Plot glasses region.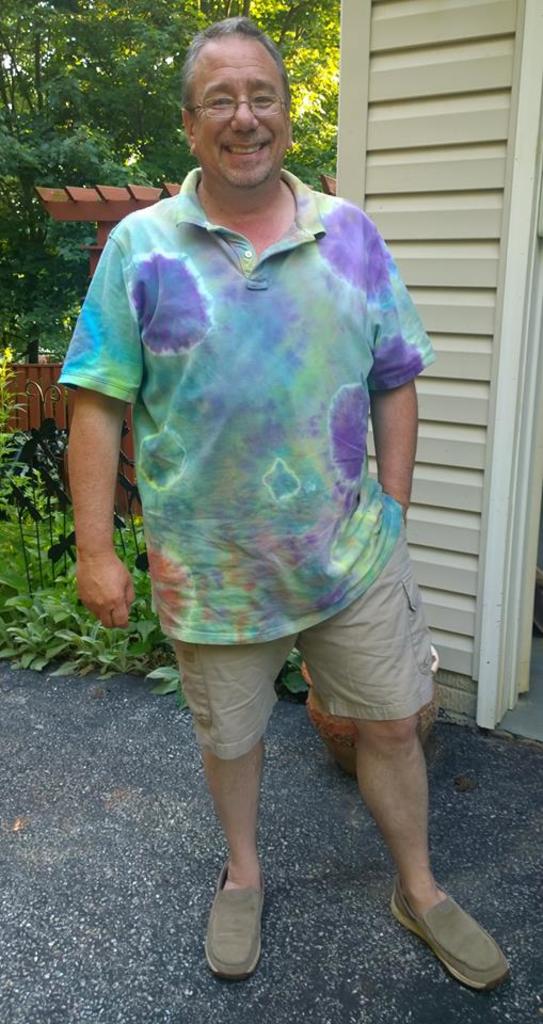
Plotted at x1=180 y1=75 x2=284 y2=128.
